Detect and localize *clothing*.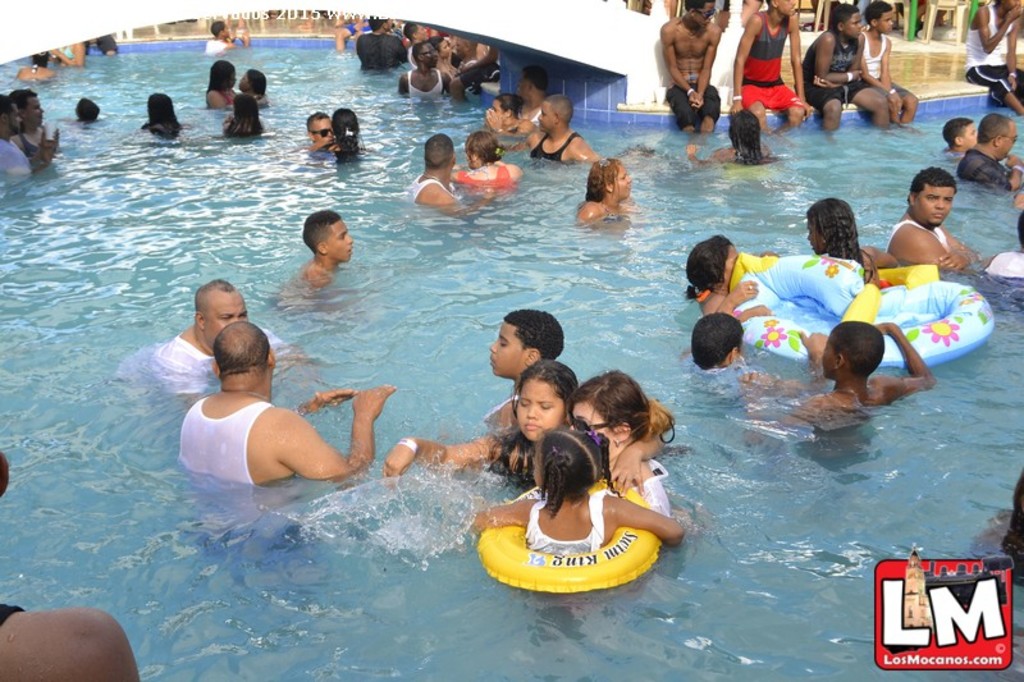
Localized at 201/36/232/52.
